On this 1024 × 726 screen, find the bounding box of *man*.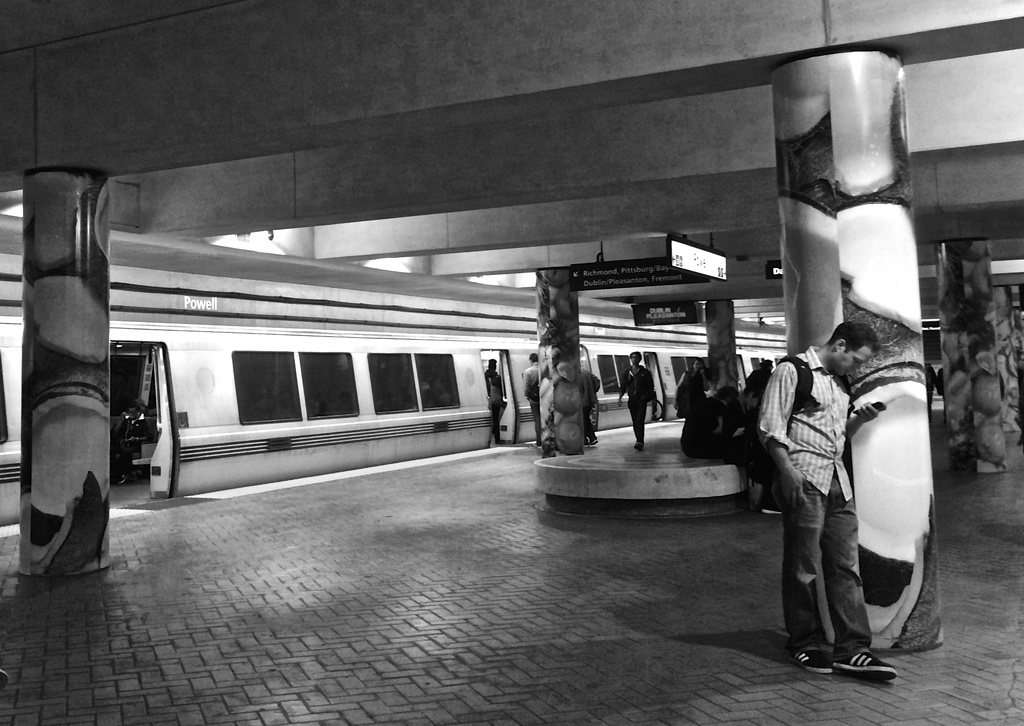
Bounding box: 524:350:539:444.
